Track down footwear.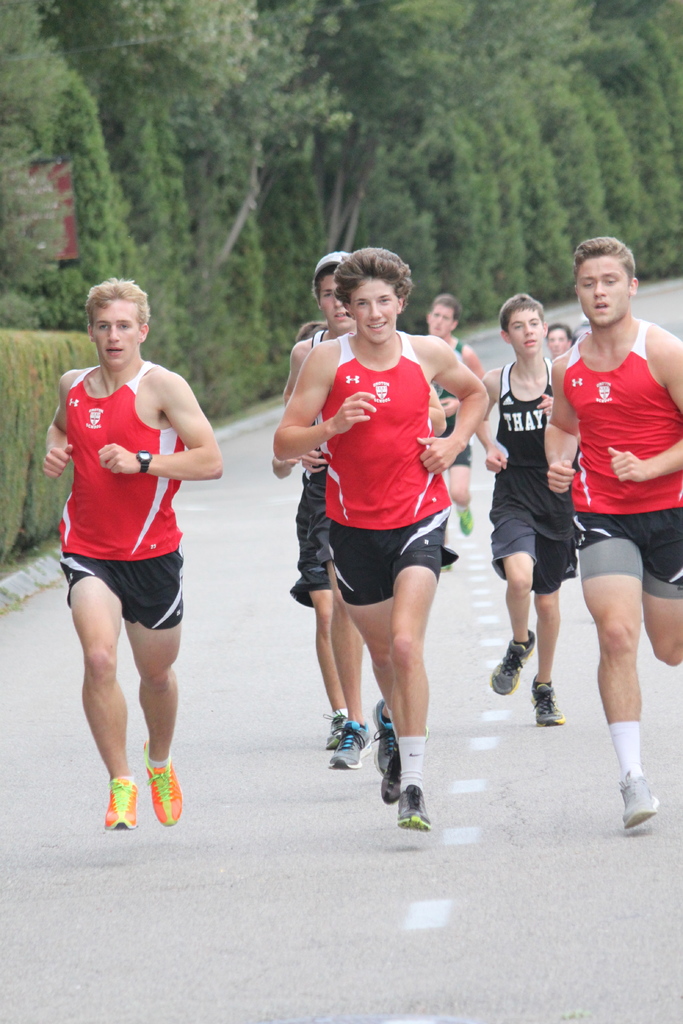
Tracked to rect(524, 680, 564, 729).
